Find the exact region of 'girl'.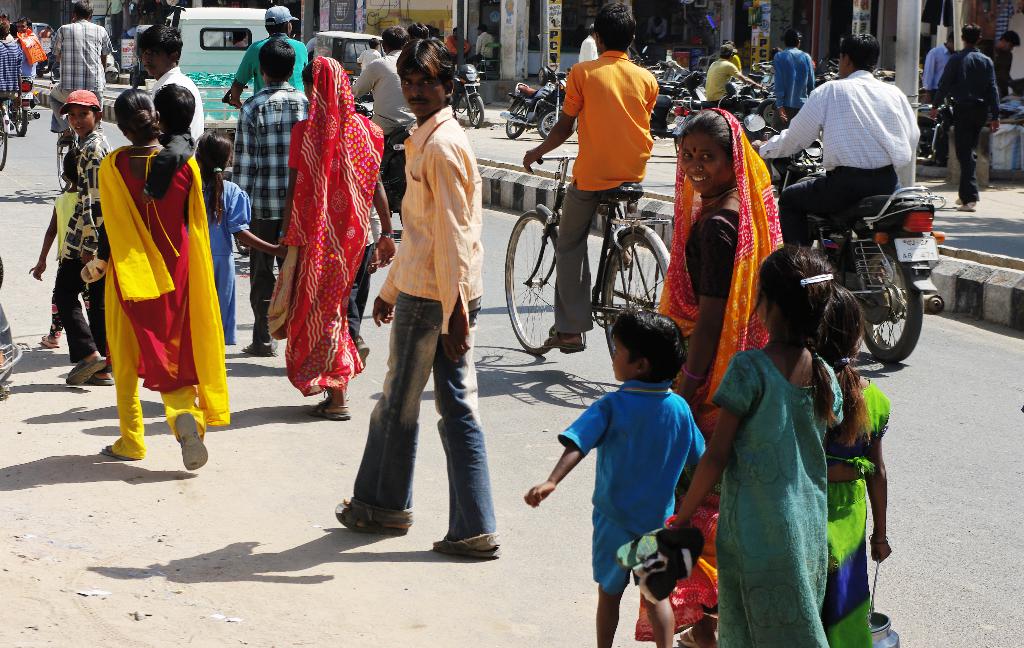
Exact region: 671, 247, 846, 647.
